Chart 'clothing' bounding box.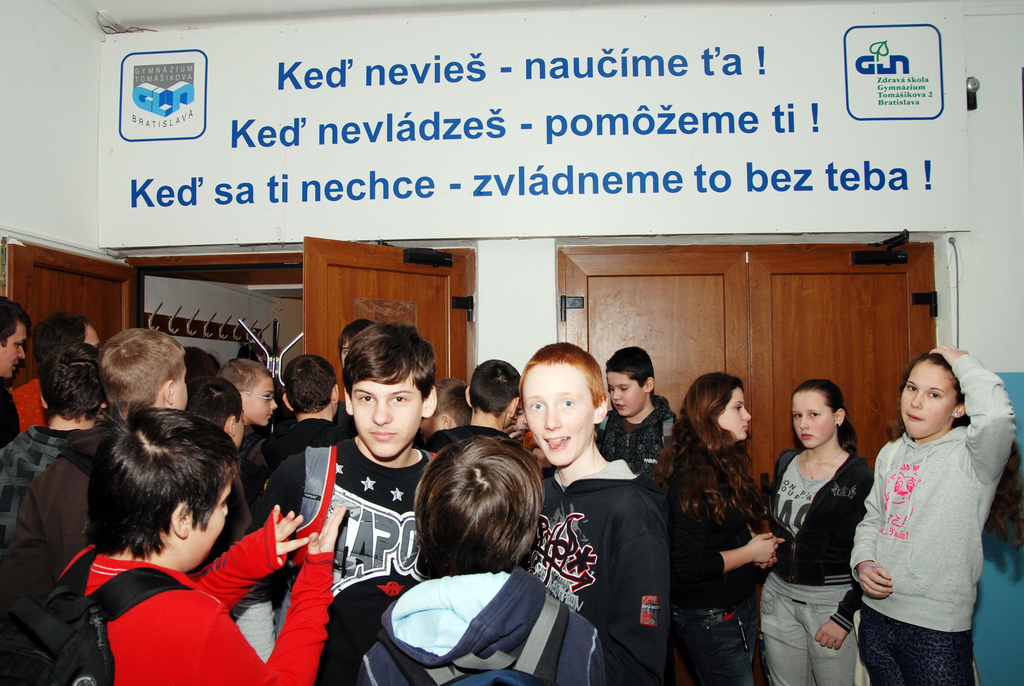
Charted: left=0, top=423, right=63, bottom=546.
